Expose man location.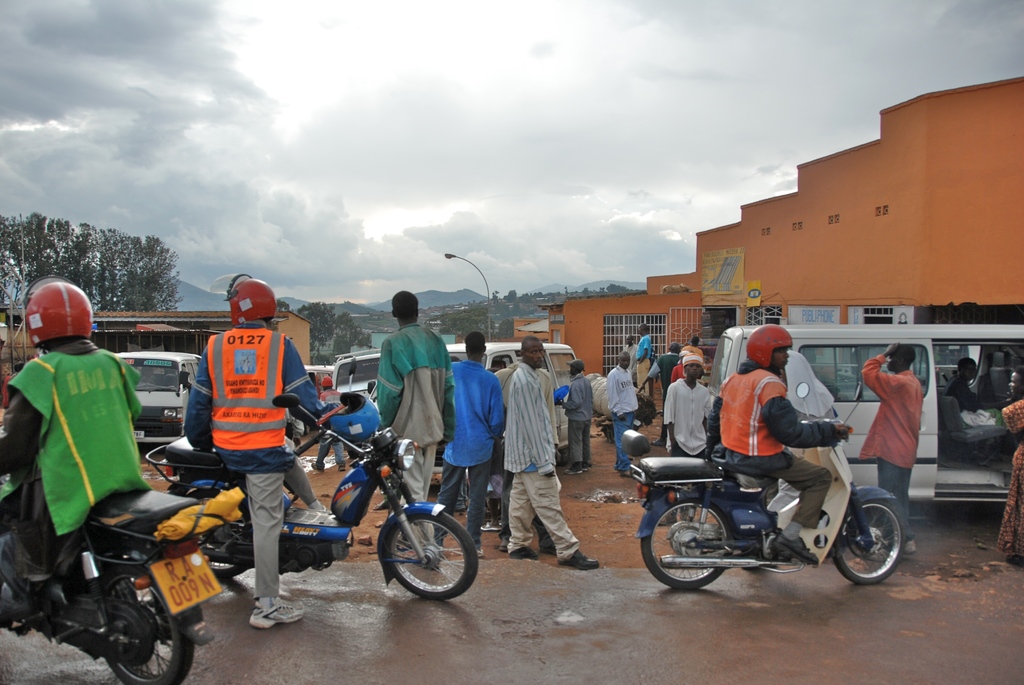
Exposed at locate(313, 375, 348, 475).
